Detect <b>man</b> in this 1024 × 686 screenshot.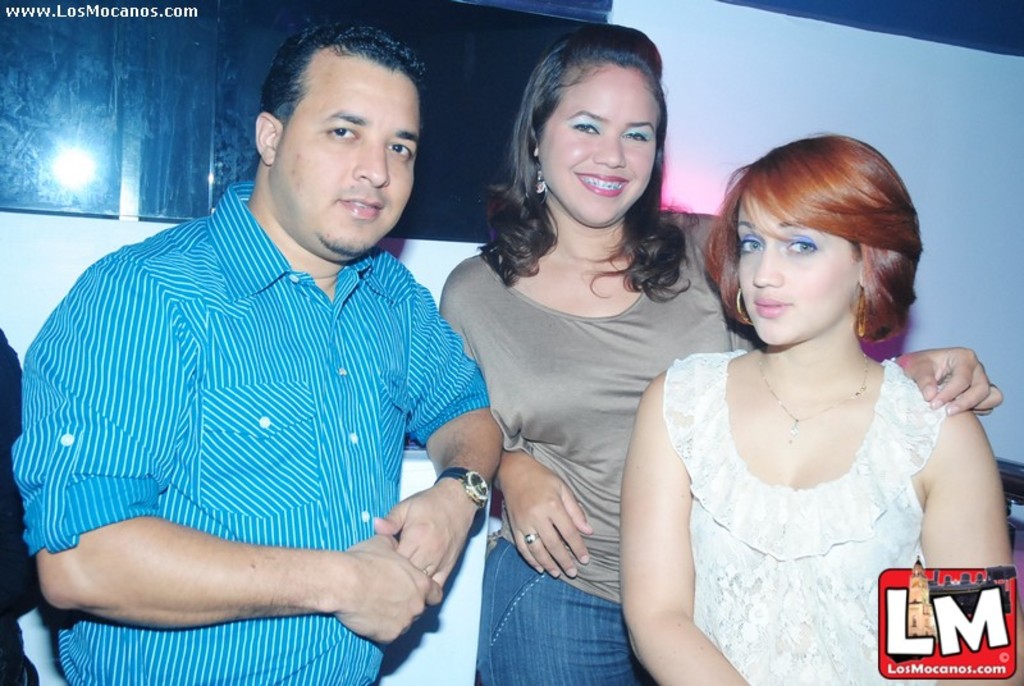
Detection: 24, 31, 515, 673.
